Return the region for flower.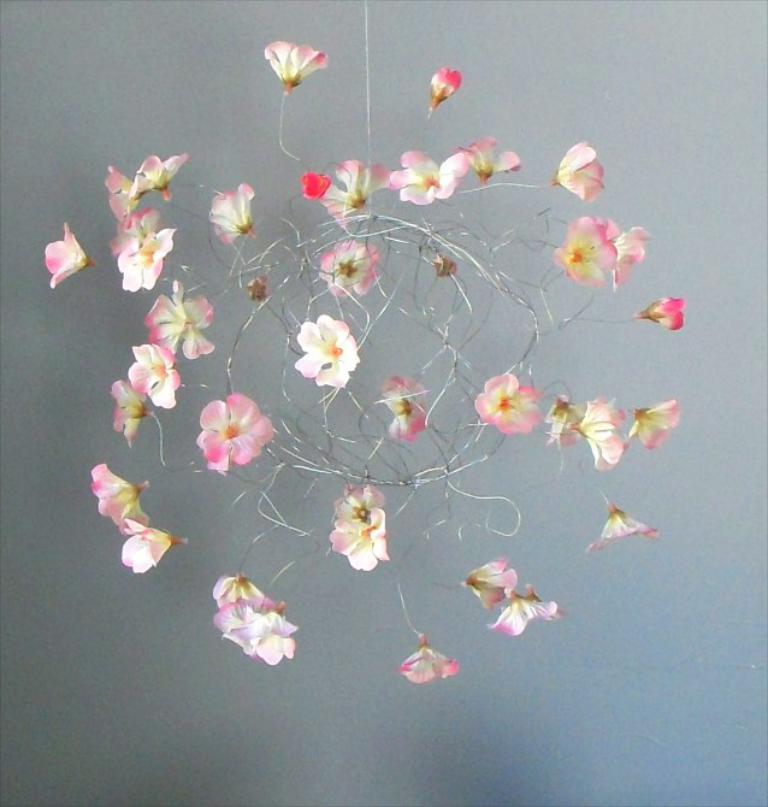
locate(142, 283, 208, 365).
